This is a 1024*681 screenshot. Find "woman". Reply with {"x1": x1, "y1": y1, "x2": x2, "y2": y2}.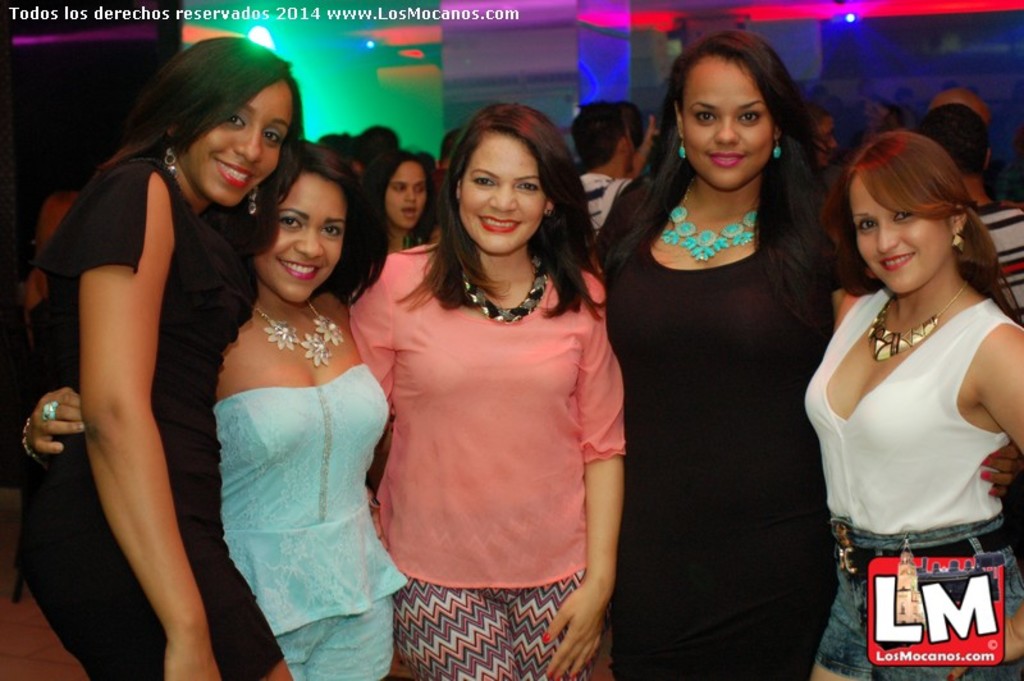
{"x1": 0, "y1": 36, "x2": 301, "y2": 680}.
